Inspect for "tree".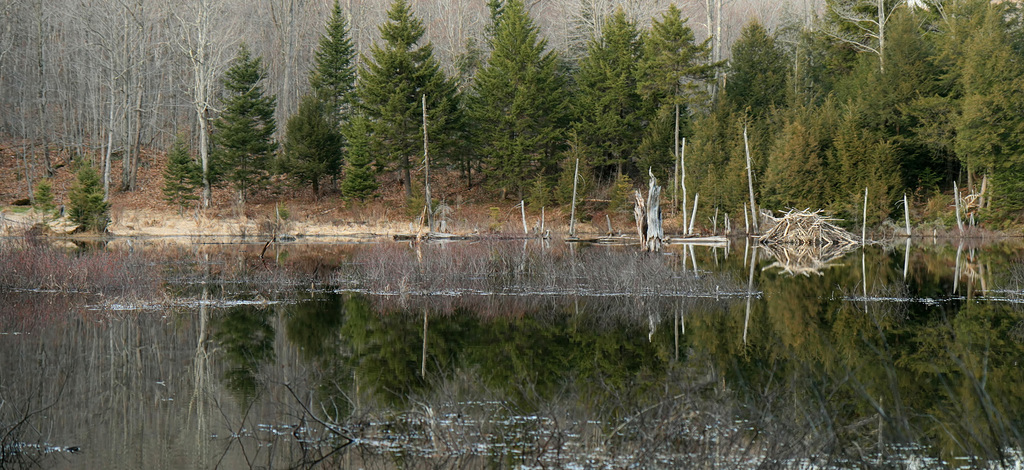
Inspection: (685,84,765,217).
